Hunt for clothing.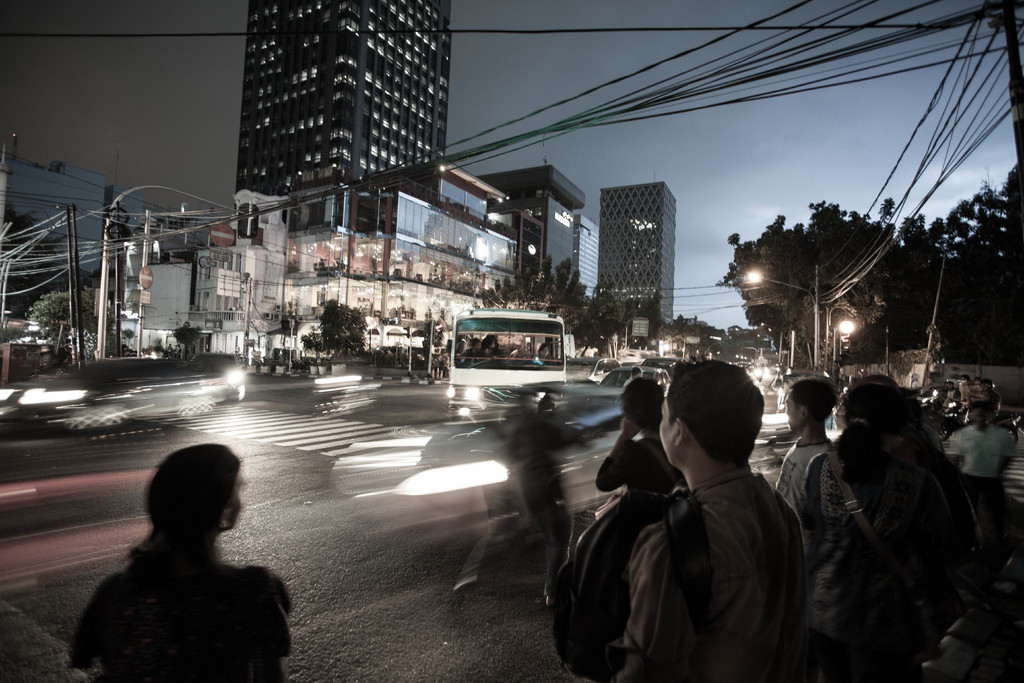
Hunted down at [x1=772, y1=434, x2=835, y2=532].
